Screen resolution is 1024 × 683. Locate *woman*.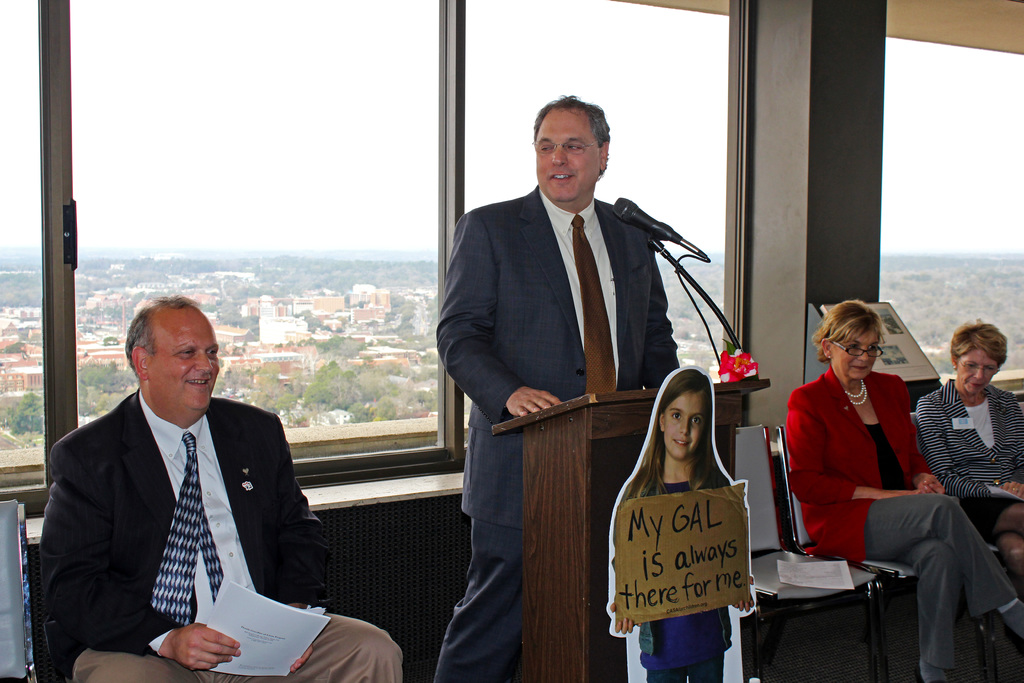
[909, 320, 1023, 588].
